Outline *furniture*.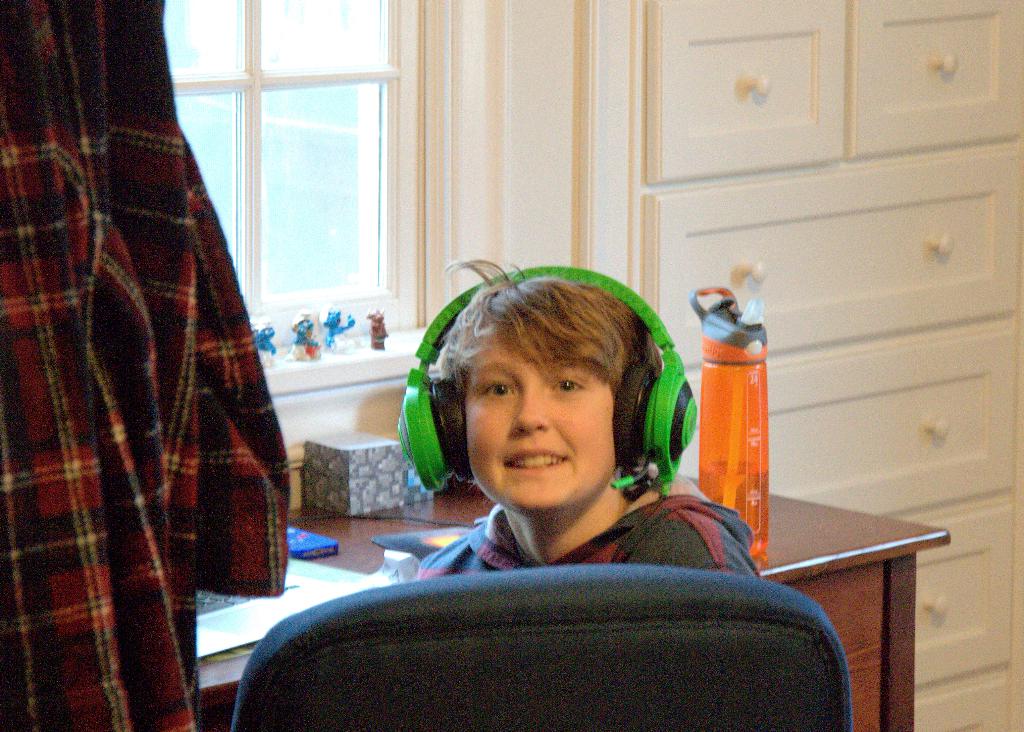
Outline: bbox=[198, 473, 950, 731].
